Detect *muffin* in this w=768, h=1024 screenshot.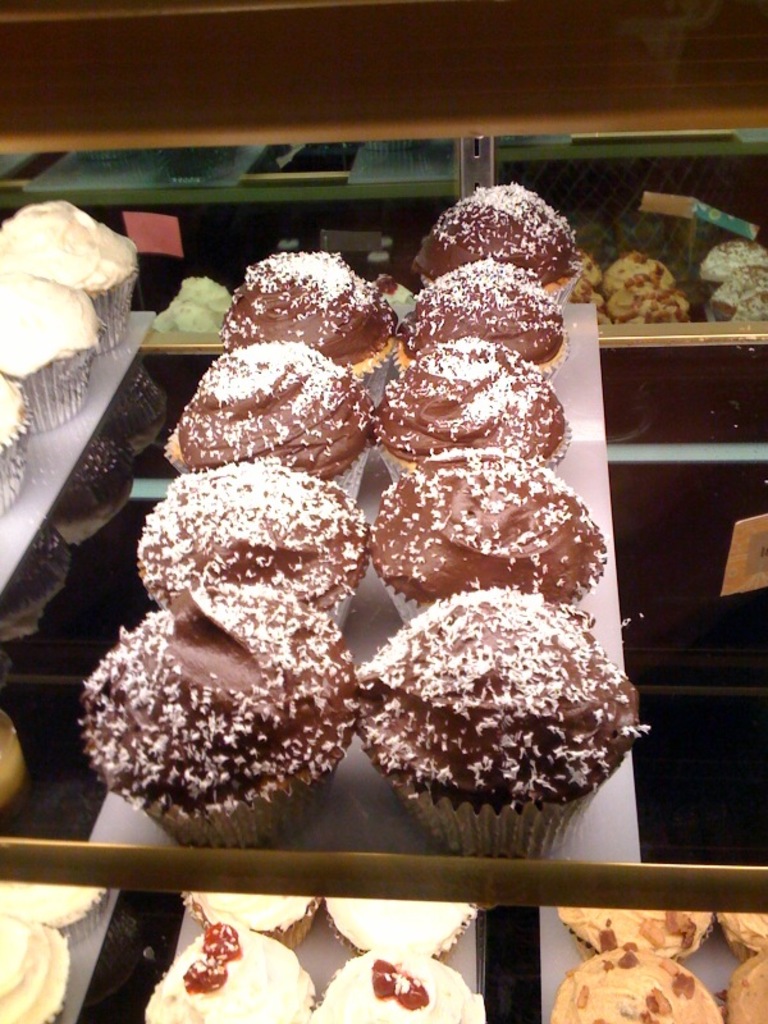
Detection: [x1=0, y1=713, x2=28, y2=827].
